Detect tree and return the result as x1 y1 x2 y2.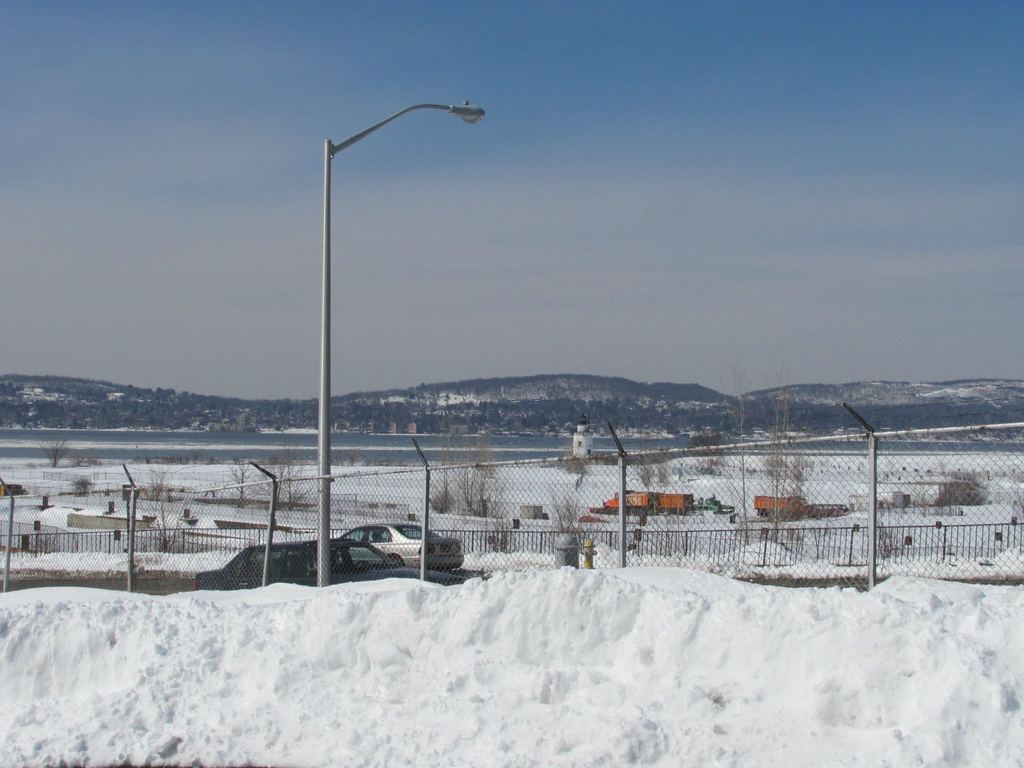
212 452 261 502.
